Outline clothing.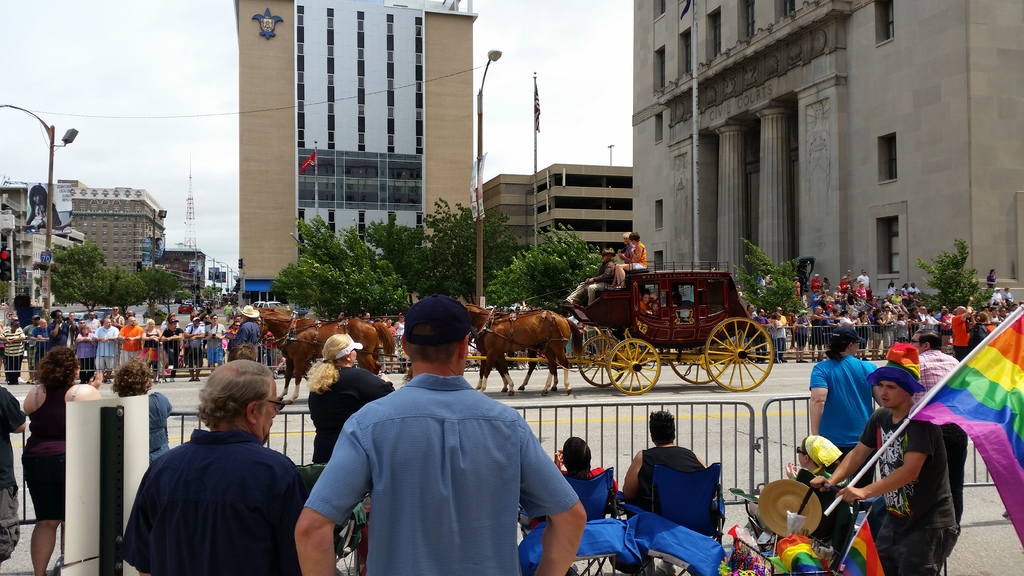
Outline: pyautogui.locateOnScreen(182, 324, 206, 366).
